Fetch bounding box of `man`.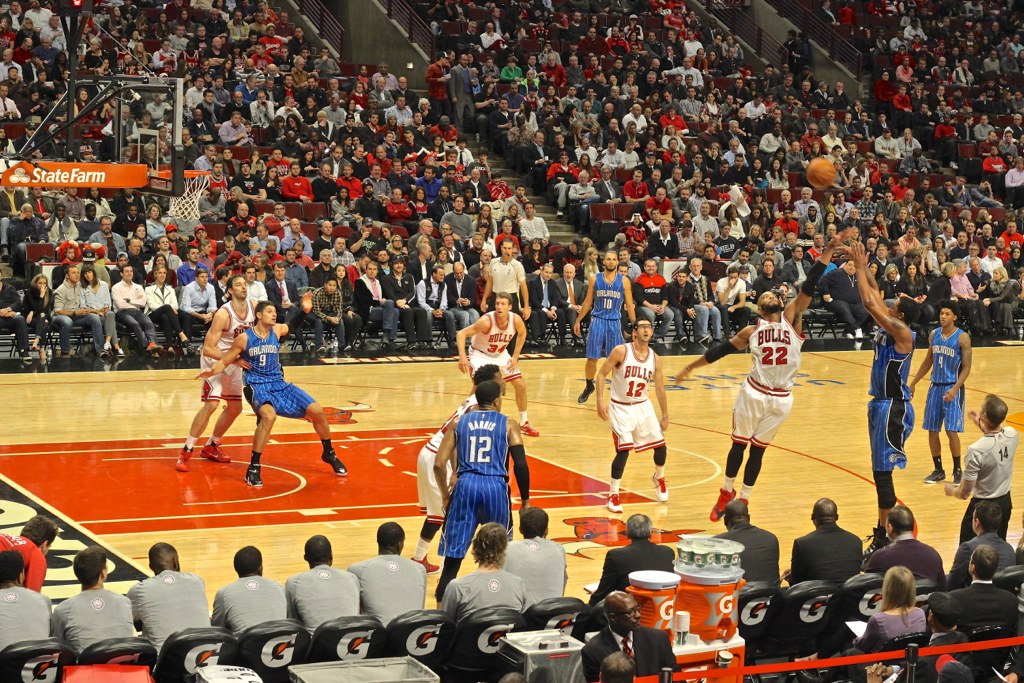
Bbox: box(999, 35, 1007, 54).
